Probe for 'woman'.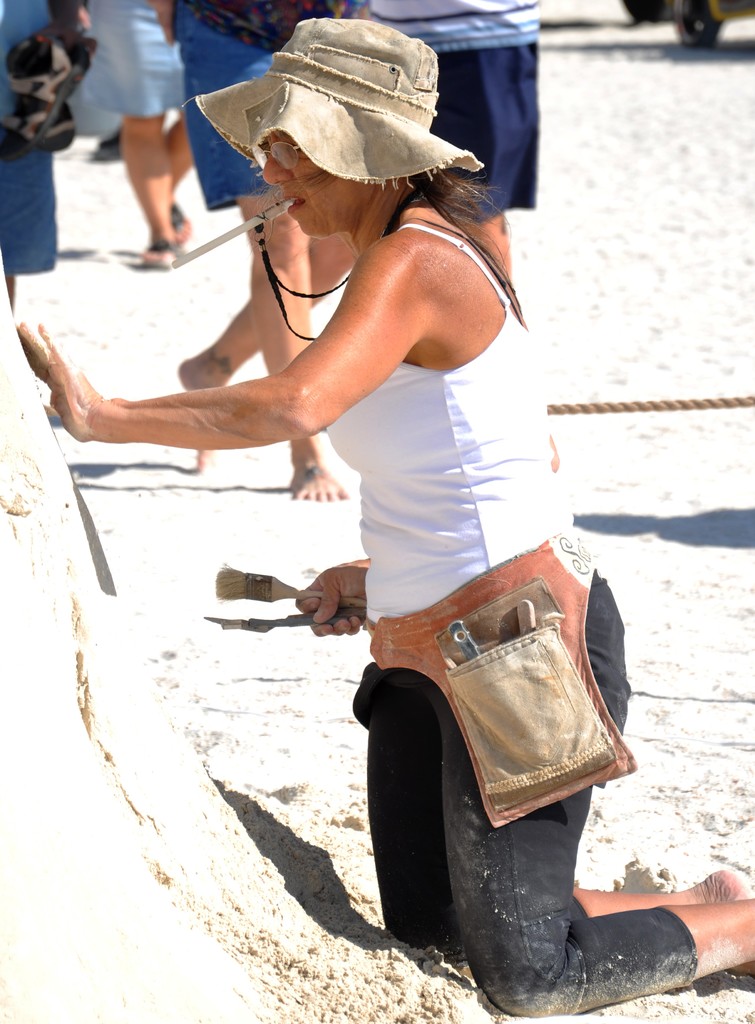
Probe result: [x1=154, y1=0, x2=357, y2=501].
